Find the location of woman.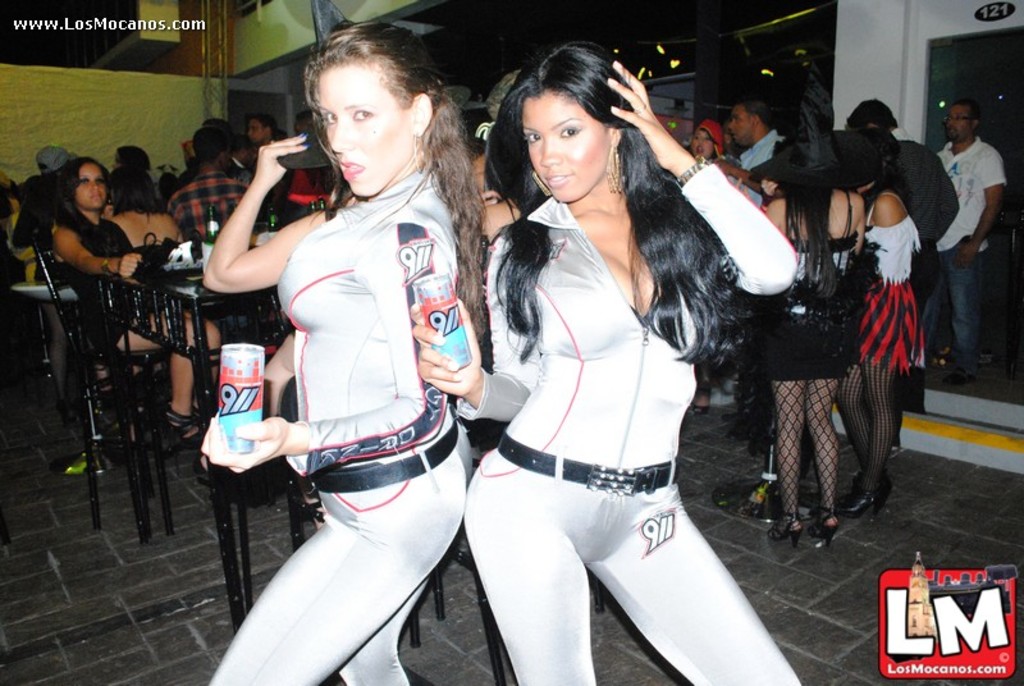
Location: (x1=47, y1=154, x2=228, y2=444).
